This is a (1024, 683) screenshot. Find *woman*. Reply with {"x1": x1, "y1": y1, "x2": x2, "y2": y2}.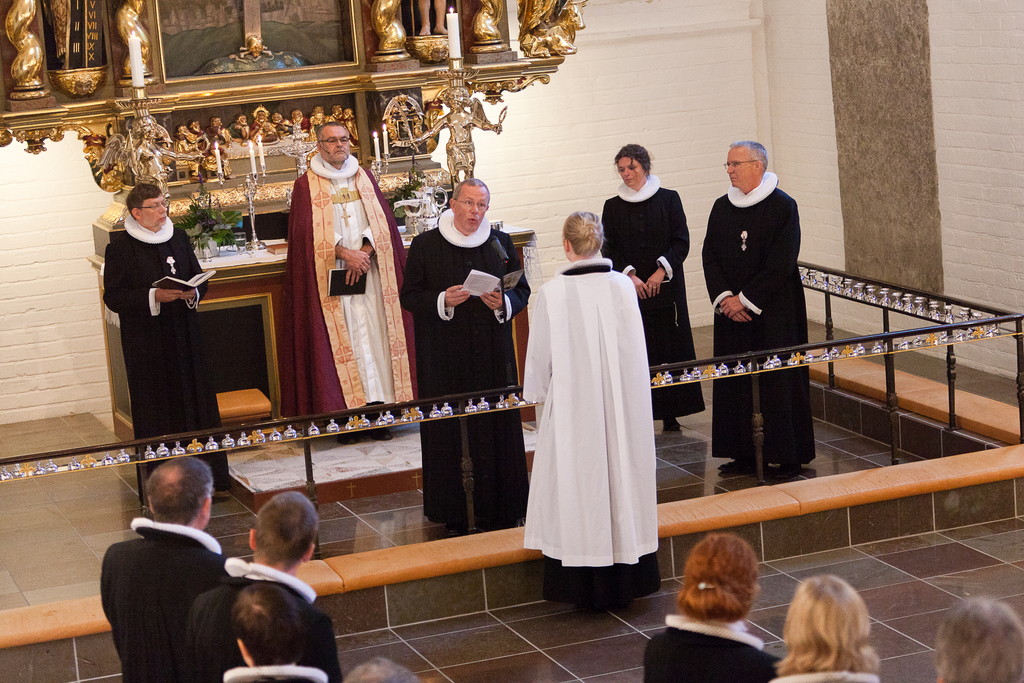
{"x1": 544, "y1": 208, "x2": 650, "y2": 593}.
